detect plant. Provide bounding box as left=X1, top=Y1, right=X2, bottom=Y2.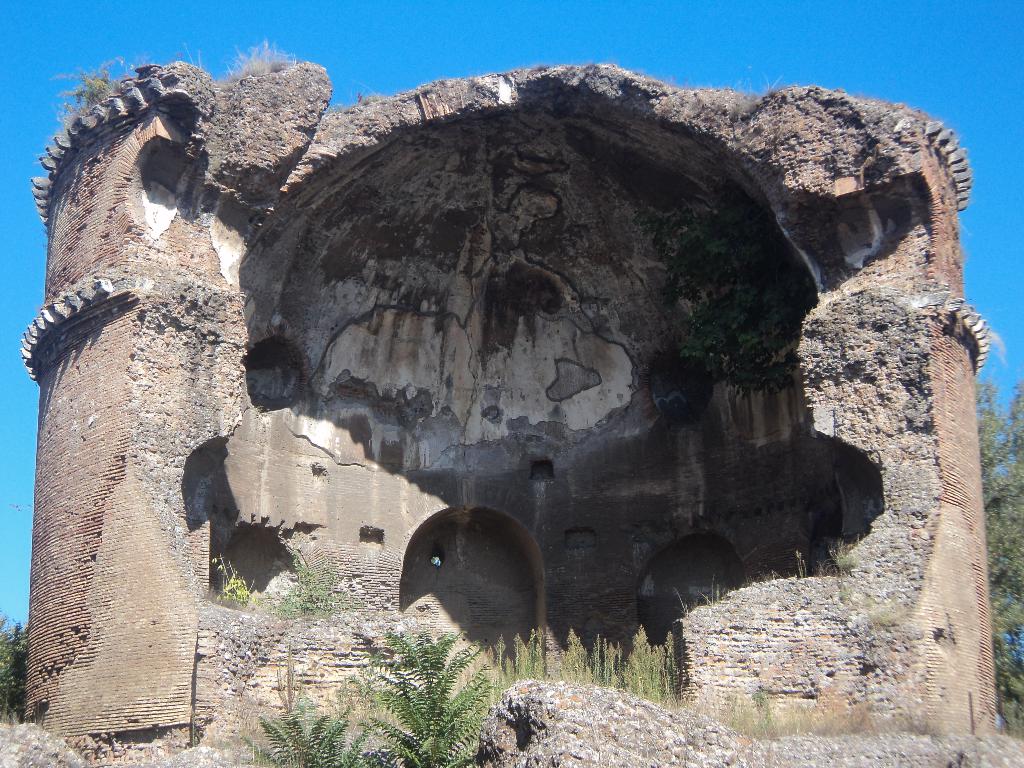
left=271, top=534, right=361, bottom=624.
